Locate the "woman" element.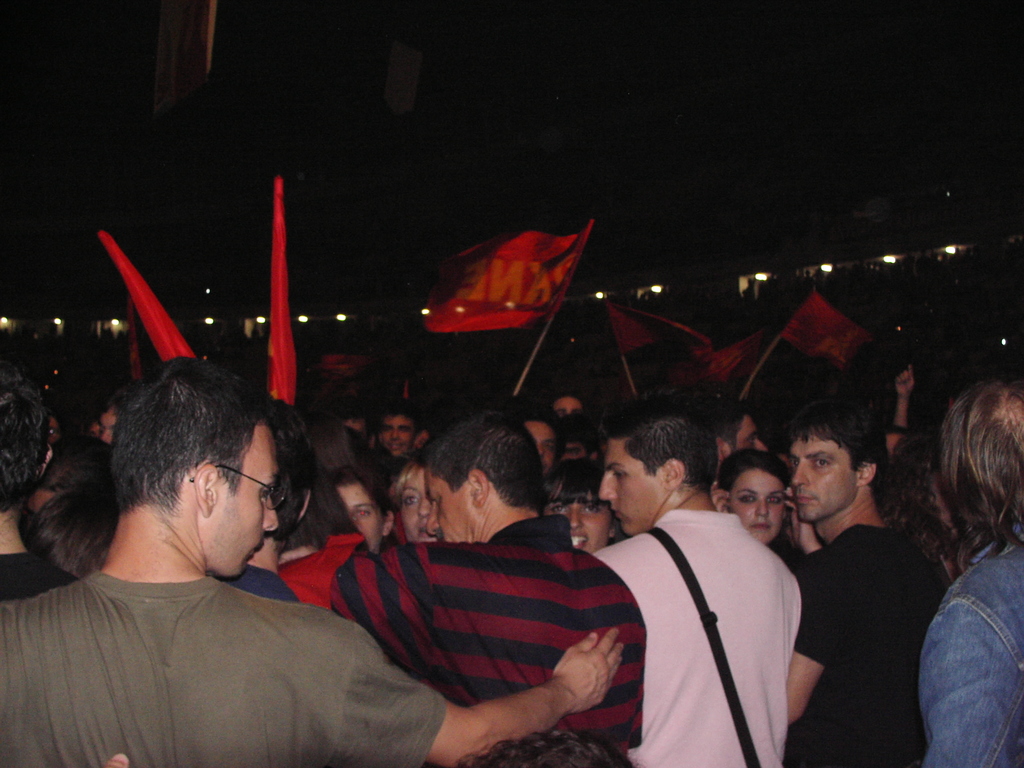
Element bbox: <region>707, 450, 825, 571</region>.
